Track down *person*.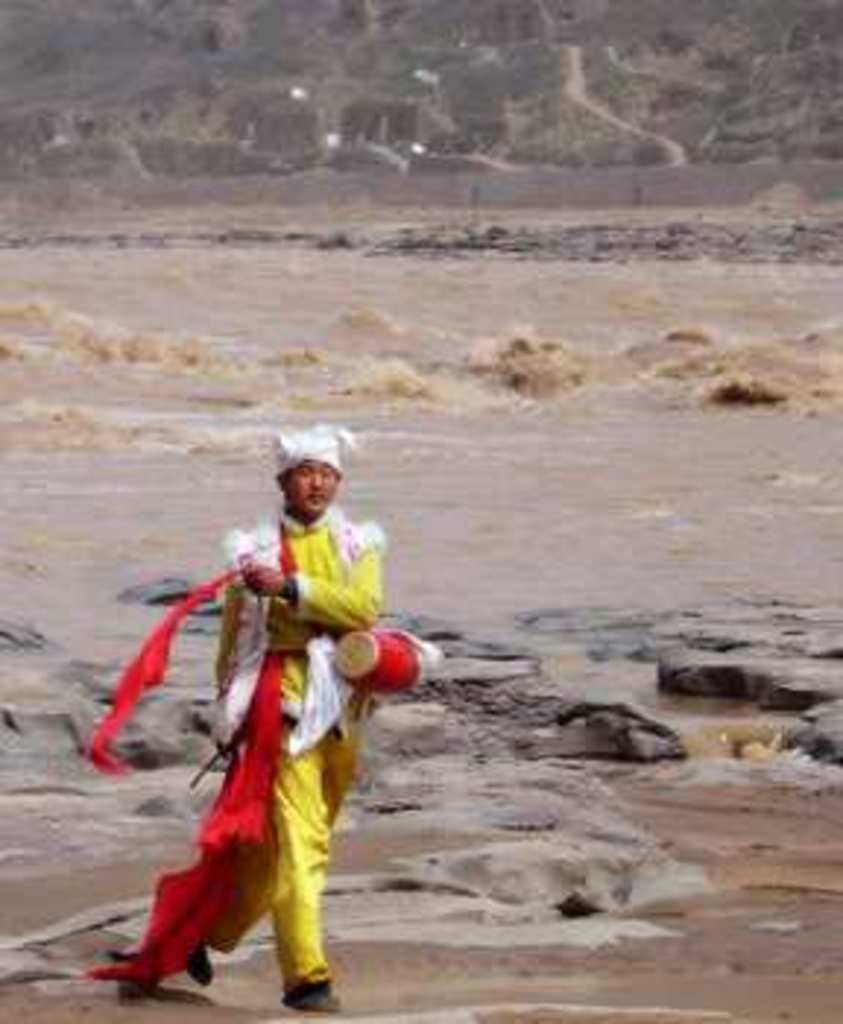
Tracked to (129, 430, 407, 977).
